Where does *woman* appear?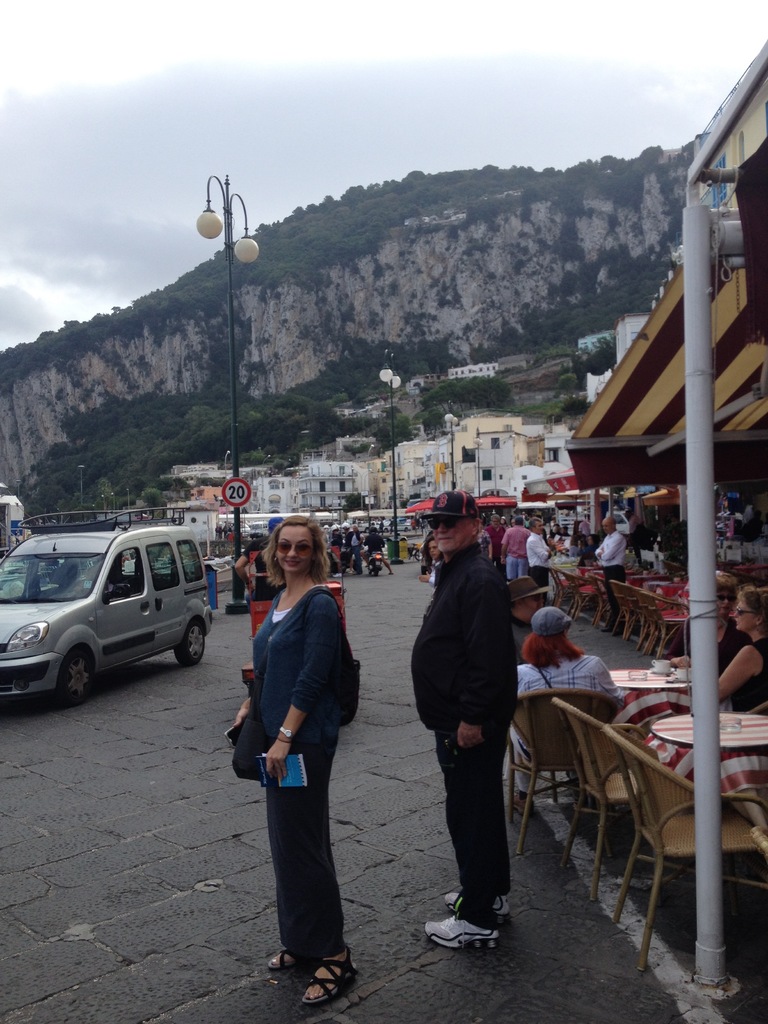
Appears at bbox=[672, 568, 753, 678].
